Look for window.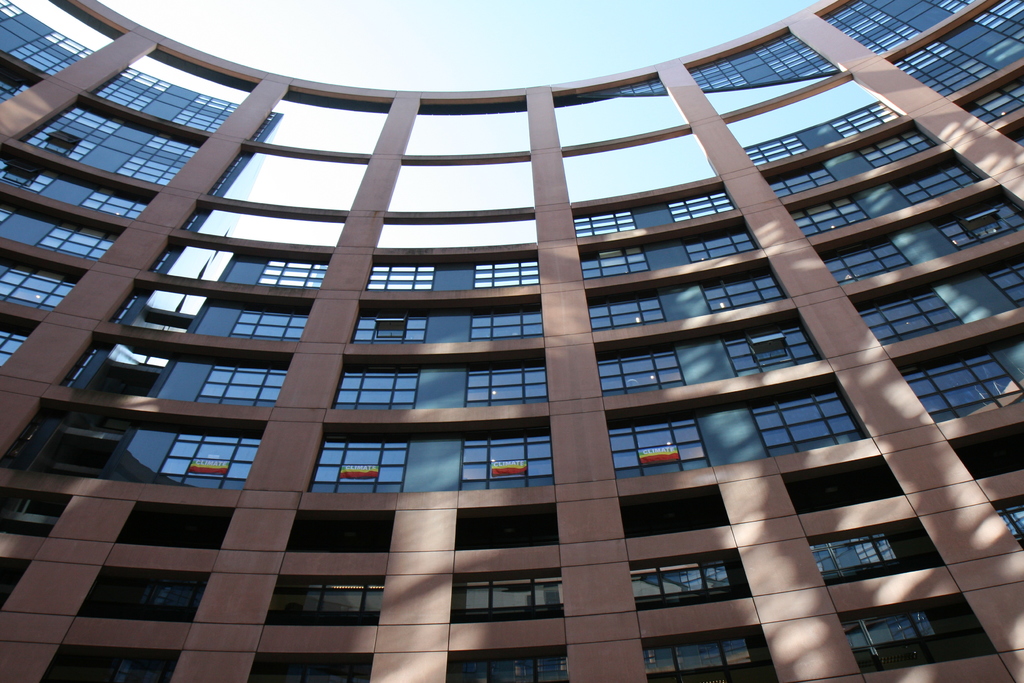
Found: crop(34, 642, 184, 682).
